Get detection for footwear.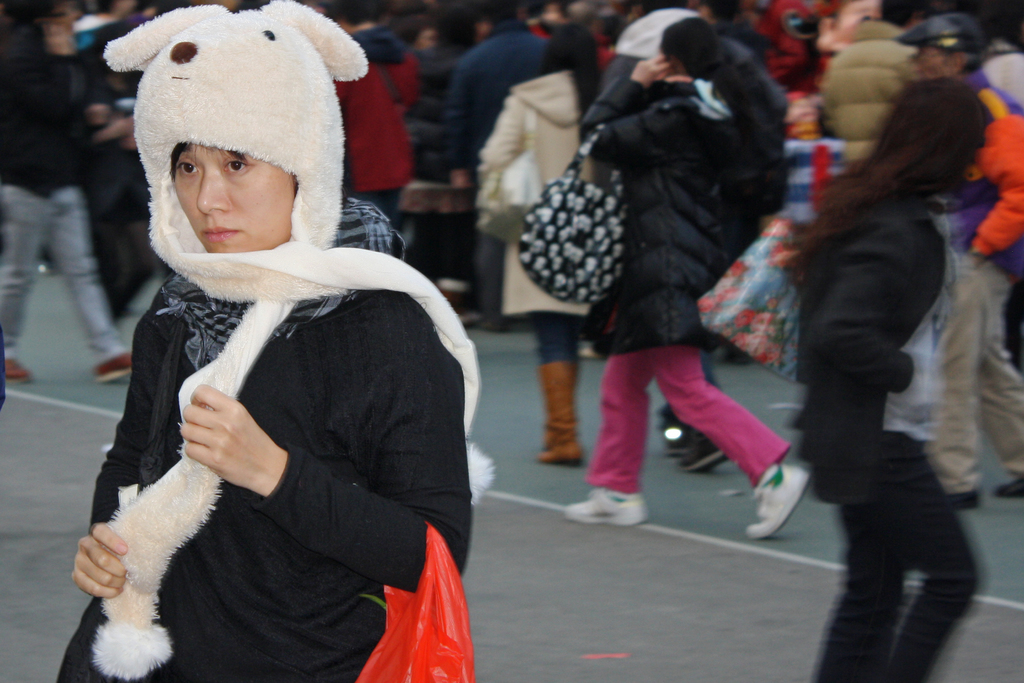
Detection: <region>95, 349, 140, 384</region>.
